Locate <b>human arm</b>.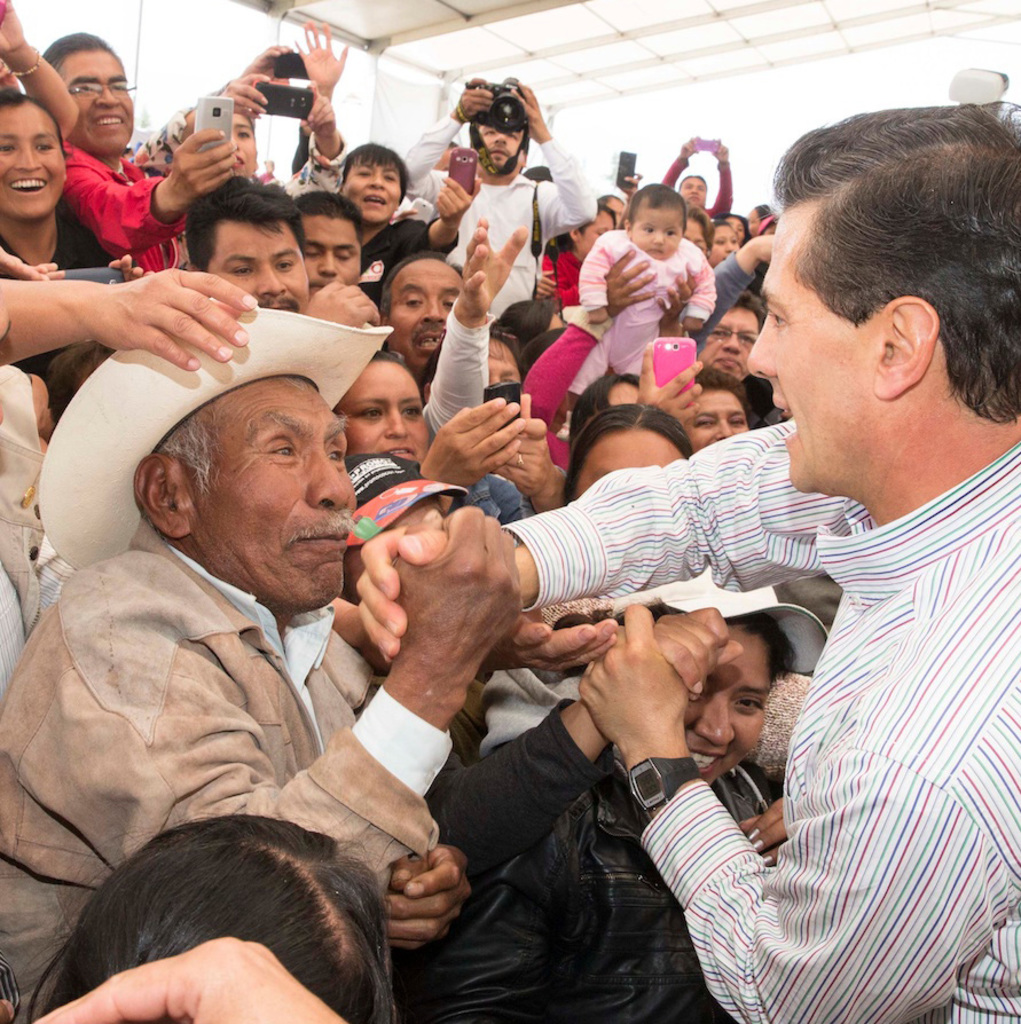
Bounding box: box=[494, 411, 565, 504].
